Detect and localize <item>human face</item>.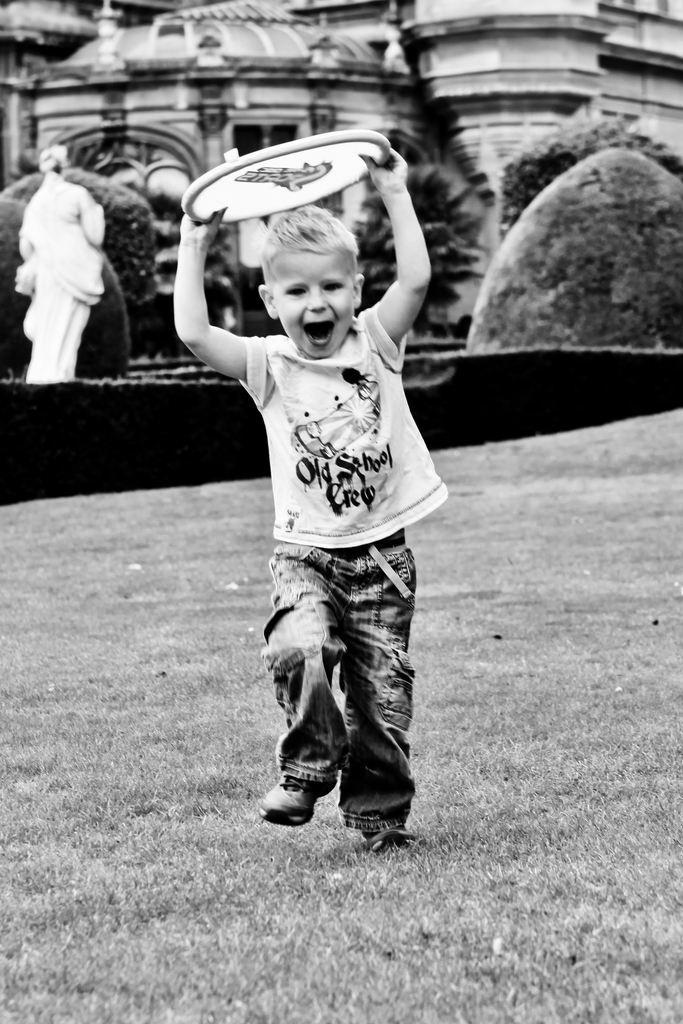
Localized at box=[273, 247, 354, 356].
